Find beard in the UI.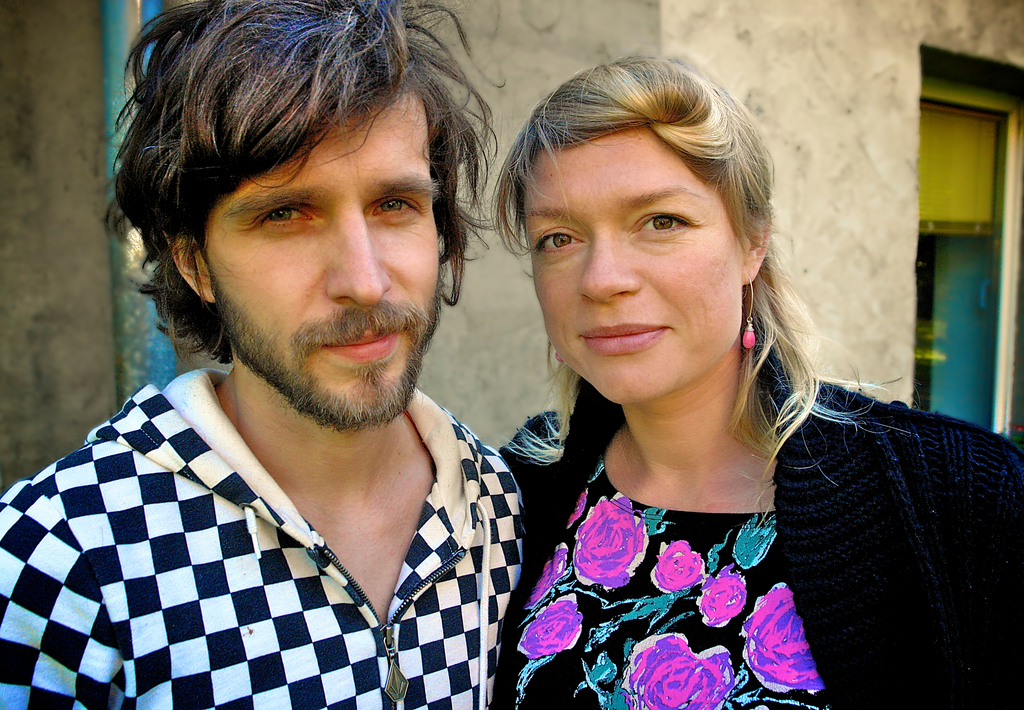
UI element at pyautogui.locateOnScreen(197, 242, 444, 406).
